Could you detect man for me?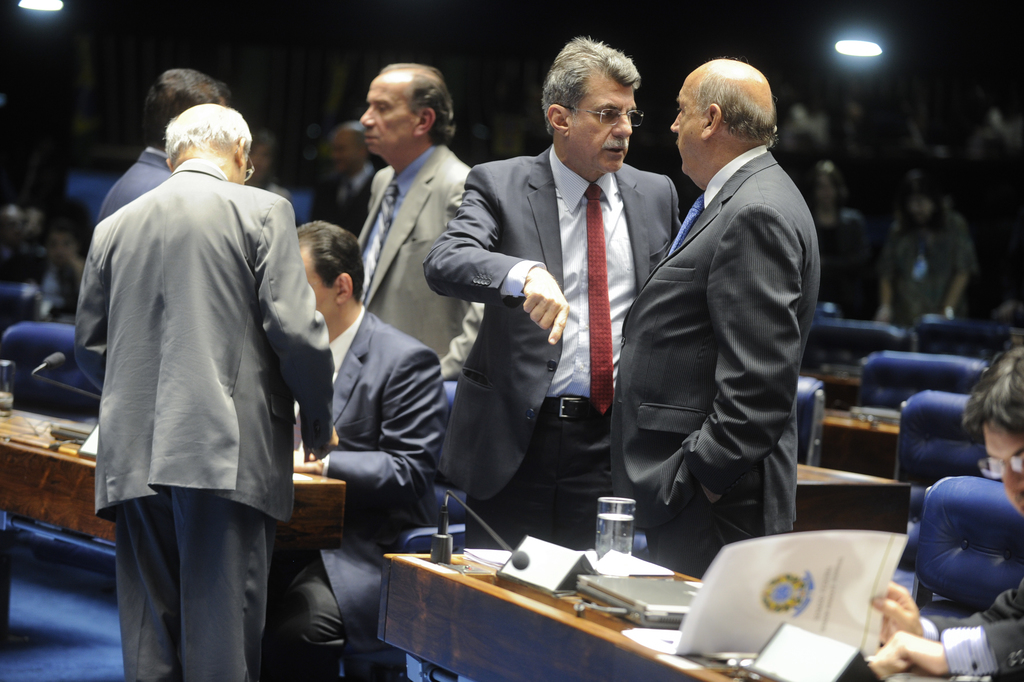
Detection result: [93, 68, 233, 229].
